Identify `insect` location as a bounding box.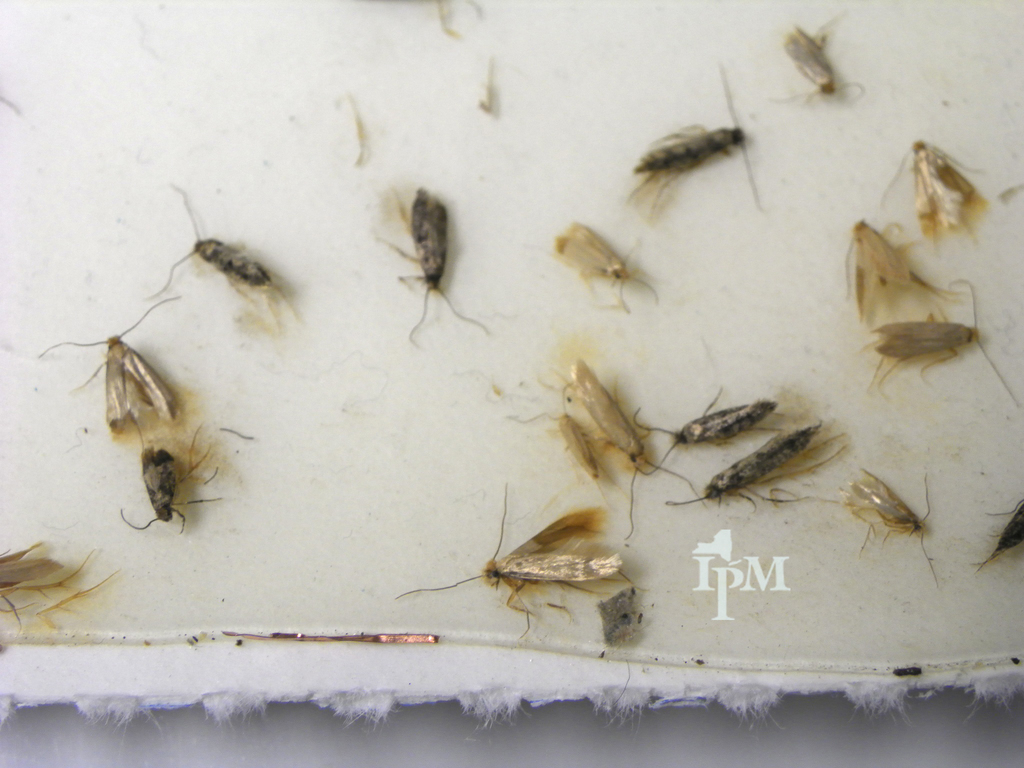
554,220,660,310.
